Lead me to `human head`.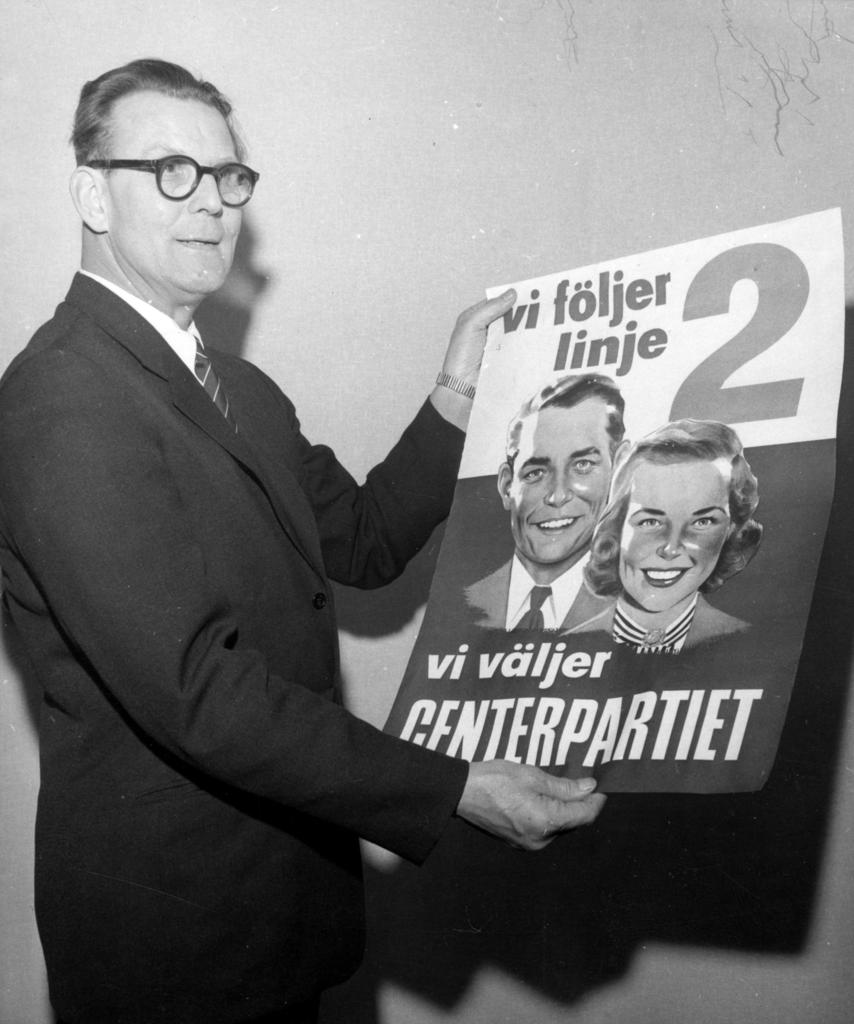
Lead to [x1=62, y1=60, x2=260, y2=308].
